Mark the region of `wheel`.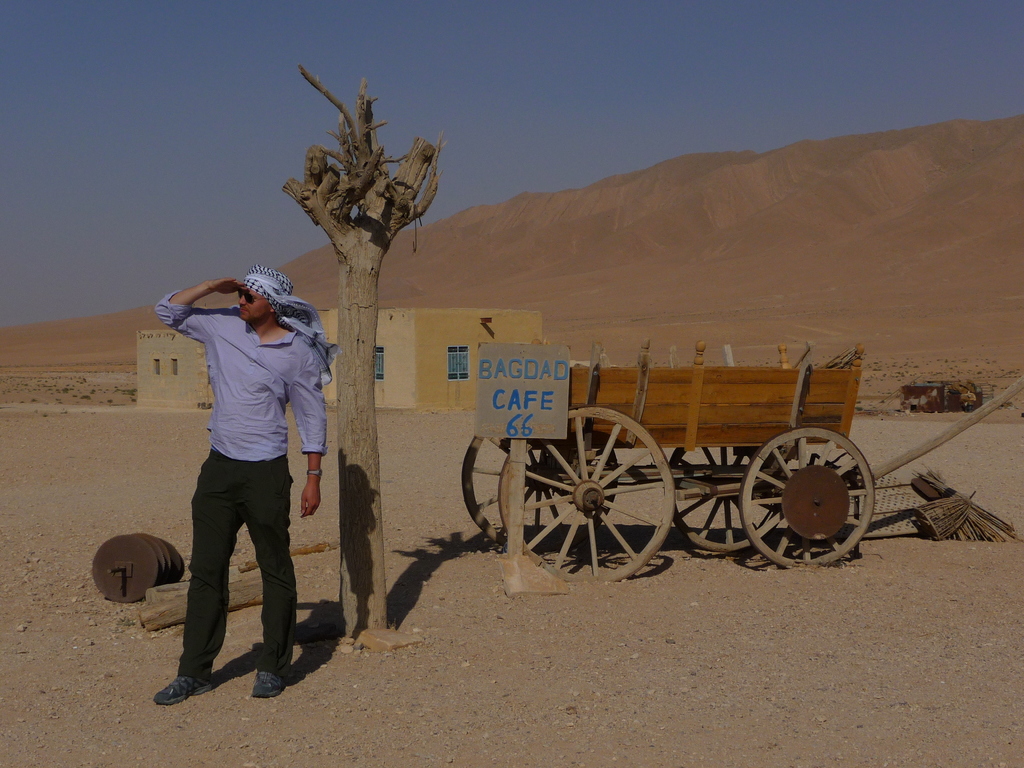
Region: (745, 424, 881, 566).
